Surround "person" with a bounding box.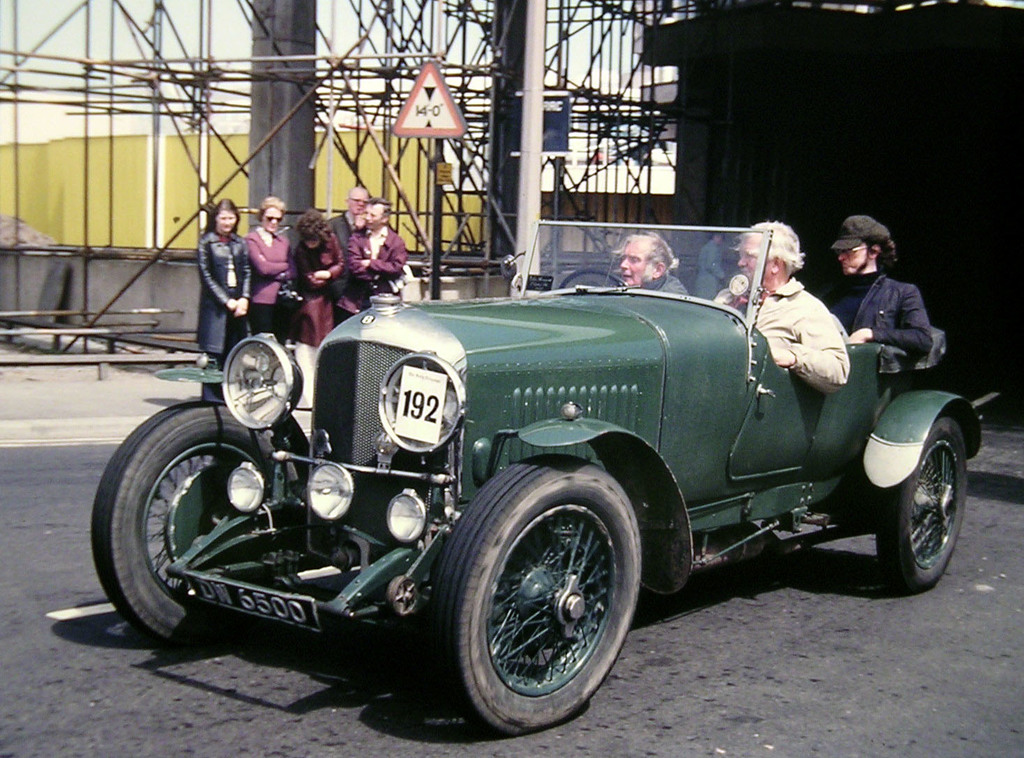
[left=620, top=229, right=688, bottom=296].
